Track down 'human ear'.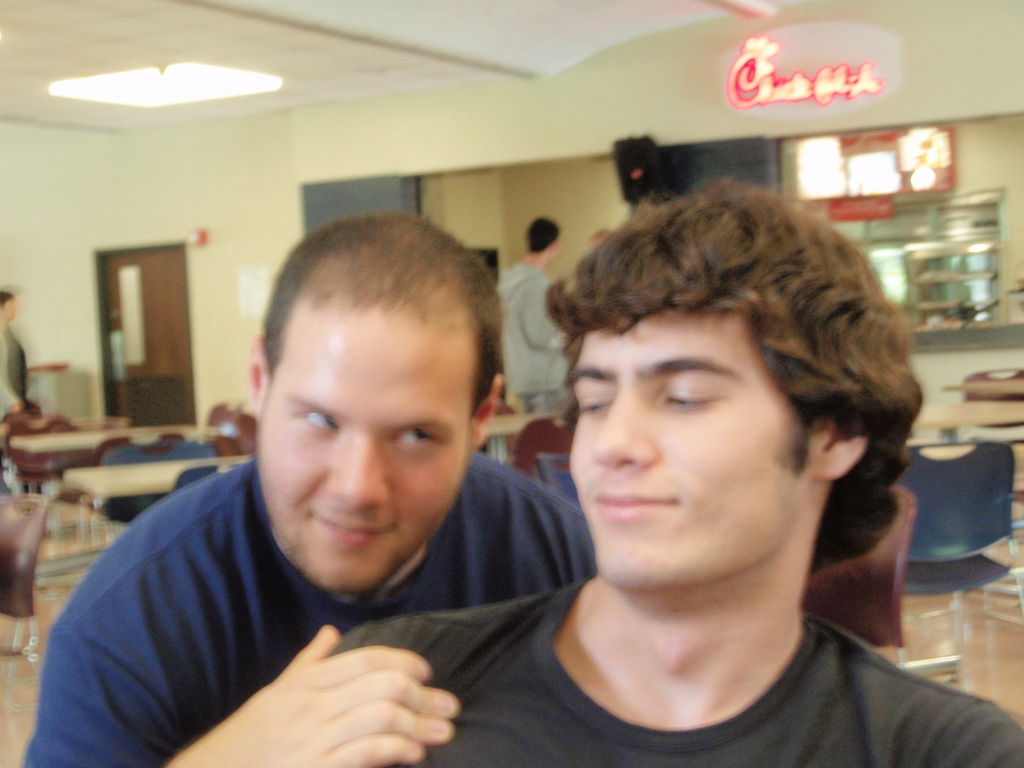
Tracked to box=[247, 335, 271, 415].
